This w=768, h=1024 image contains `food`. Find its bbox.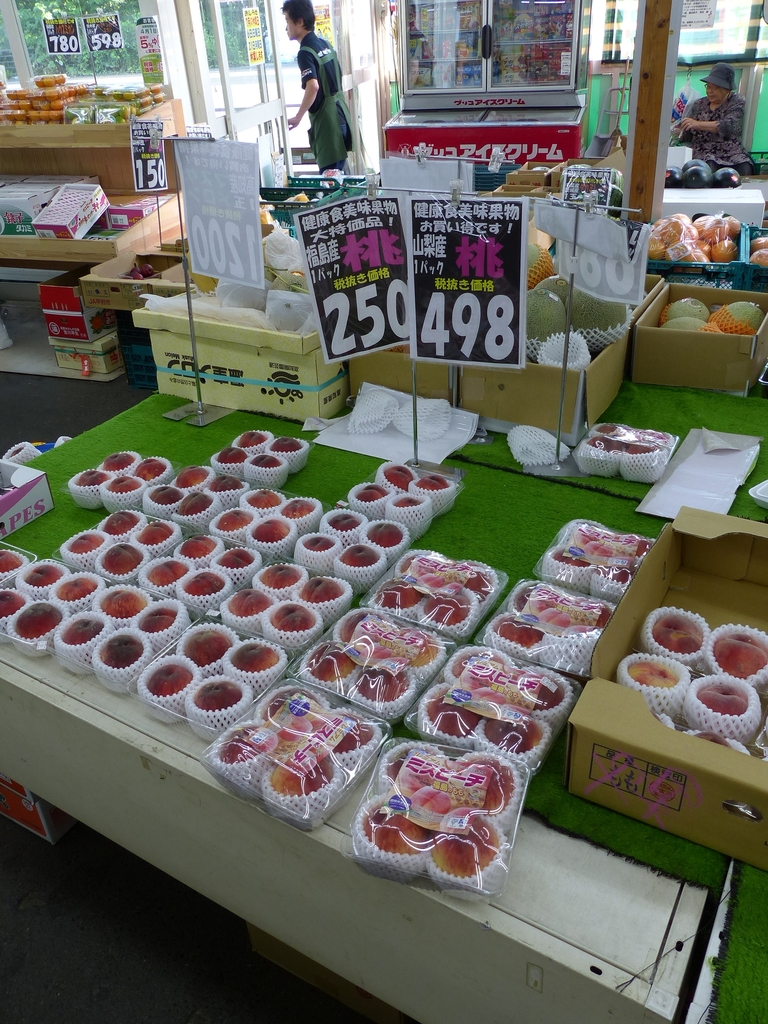
(left=262, top=566, right=294, bottom=591).
